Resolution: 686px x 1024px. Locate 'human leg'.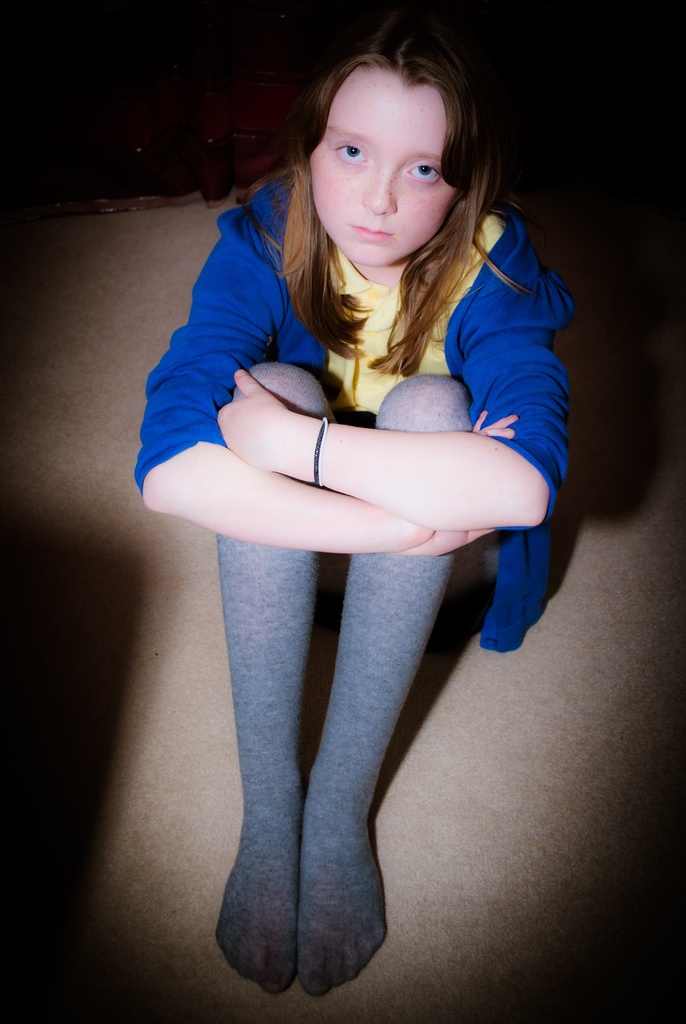
[298,374,477,998].
